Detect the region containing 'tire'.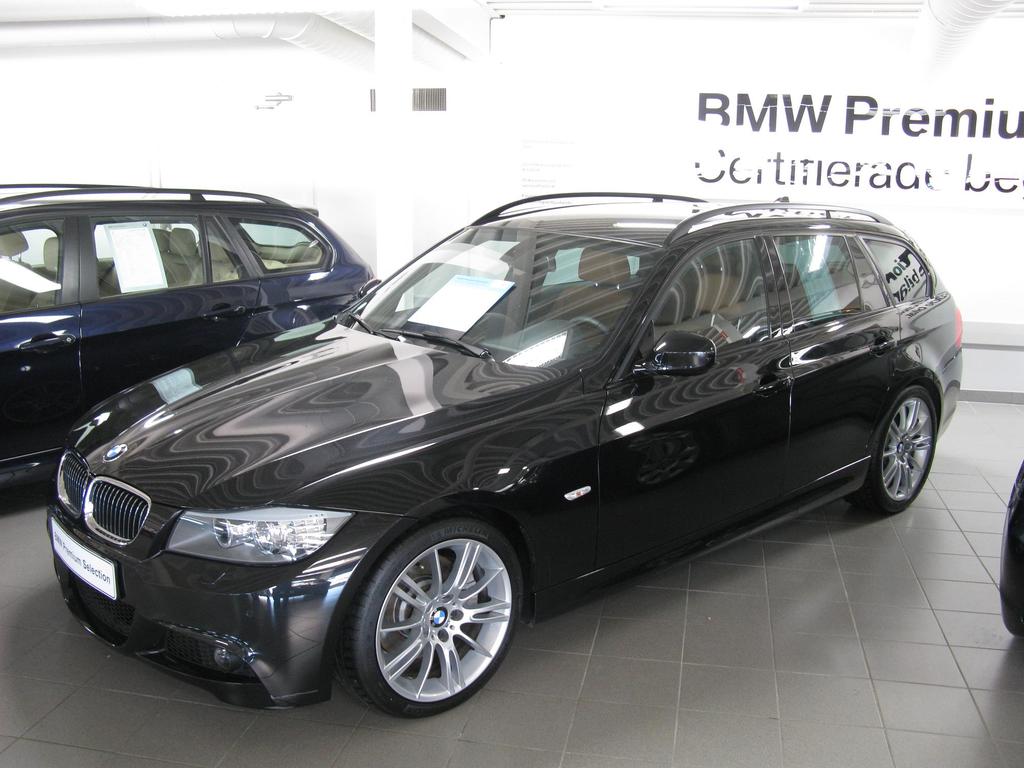
<bbox>856, 384, 935, 511</bbox>.
